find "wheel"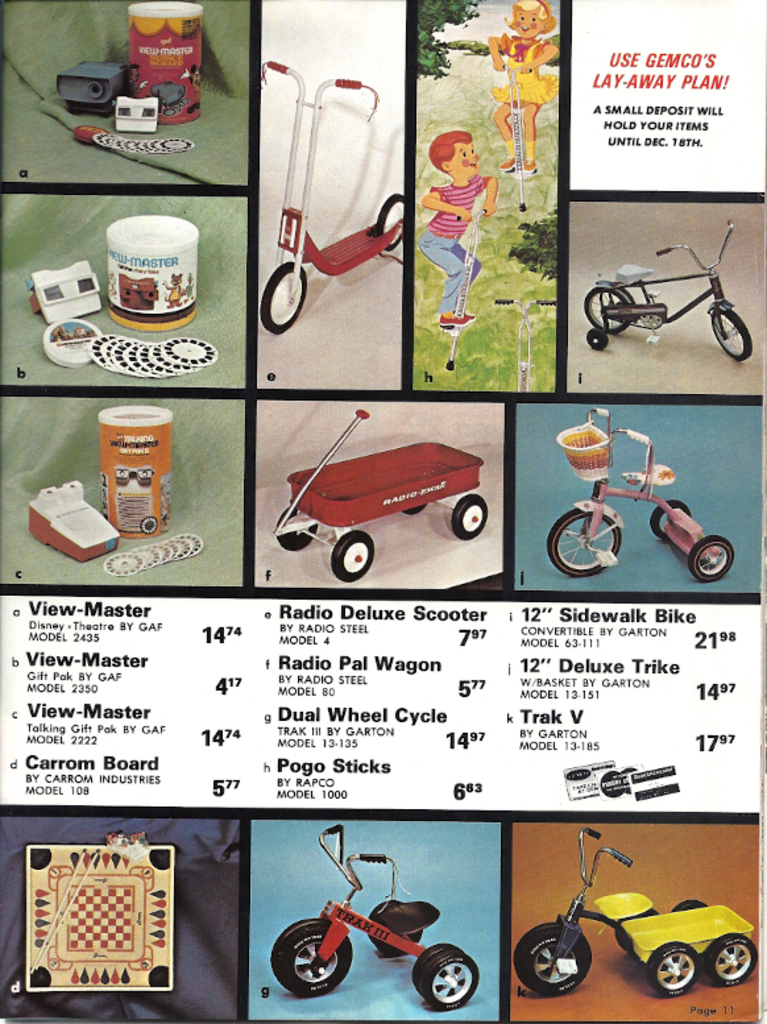
Rect(687, 534, 737, 583)
